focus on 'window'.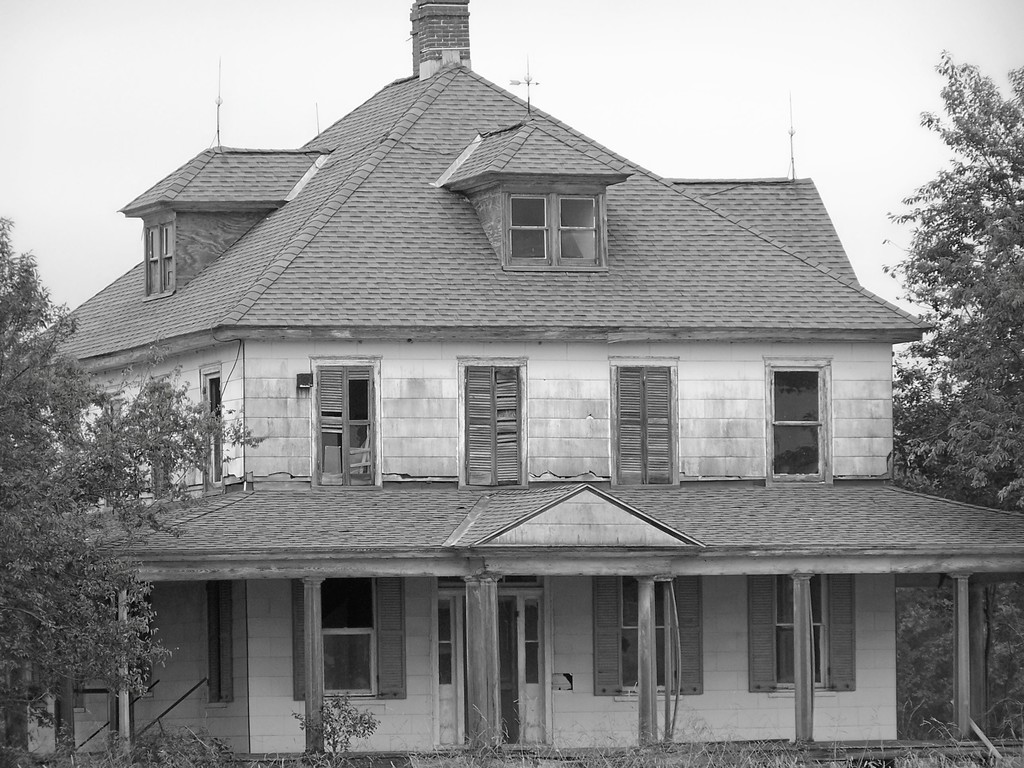
Focused at box(309, 357, 382, 490).
